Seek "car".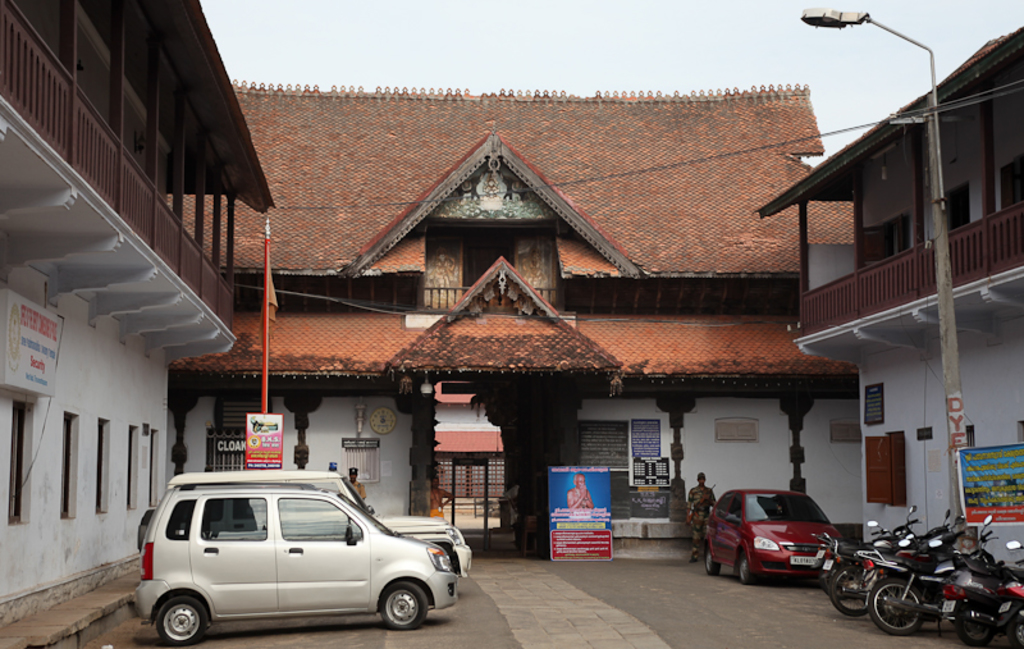
l=128, t=484, r=457, b=648.
